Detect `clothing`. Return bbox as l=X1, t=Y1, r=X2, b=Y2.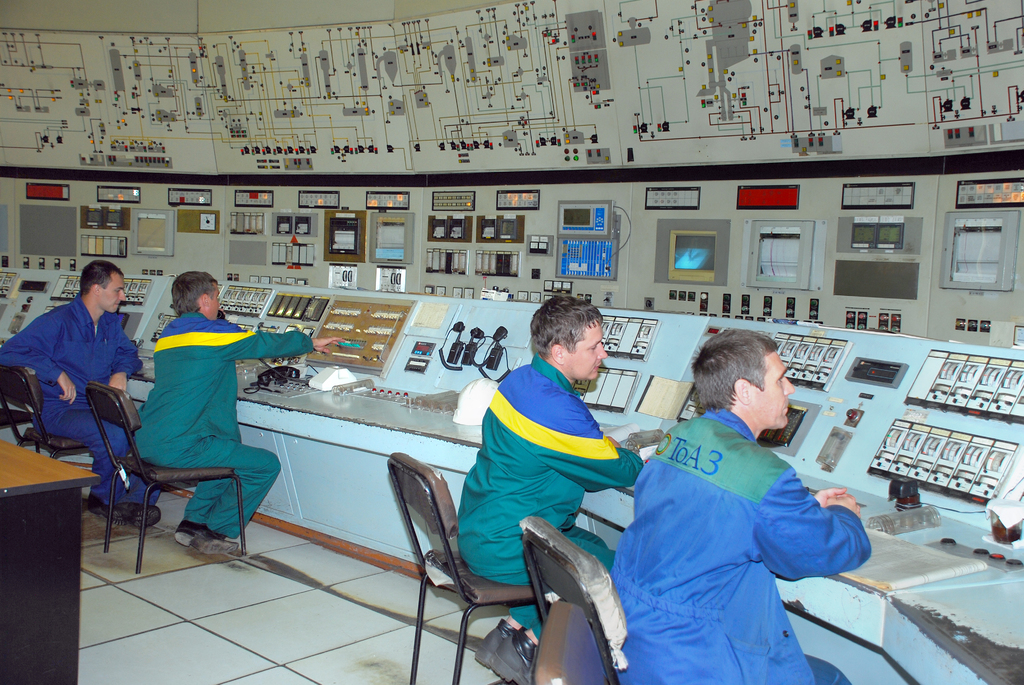
l=456, t=349, r=643, b=641.
